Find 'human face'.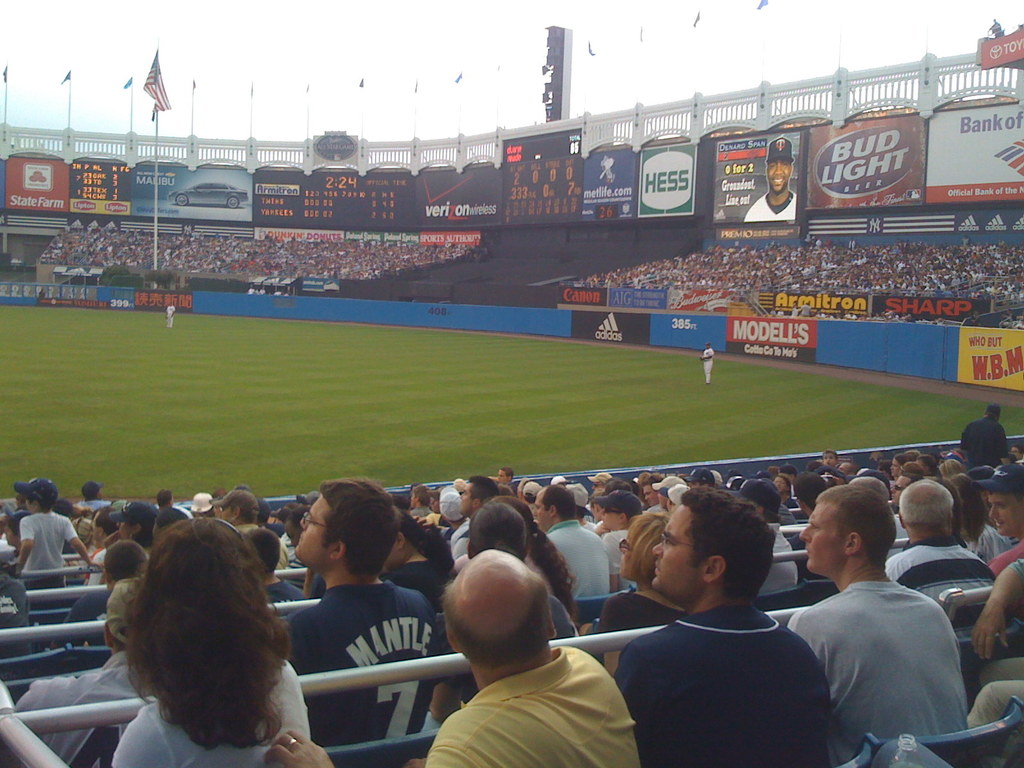
{"left": 650, "top": 502, "right": 702, "bottom": 607}.
